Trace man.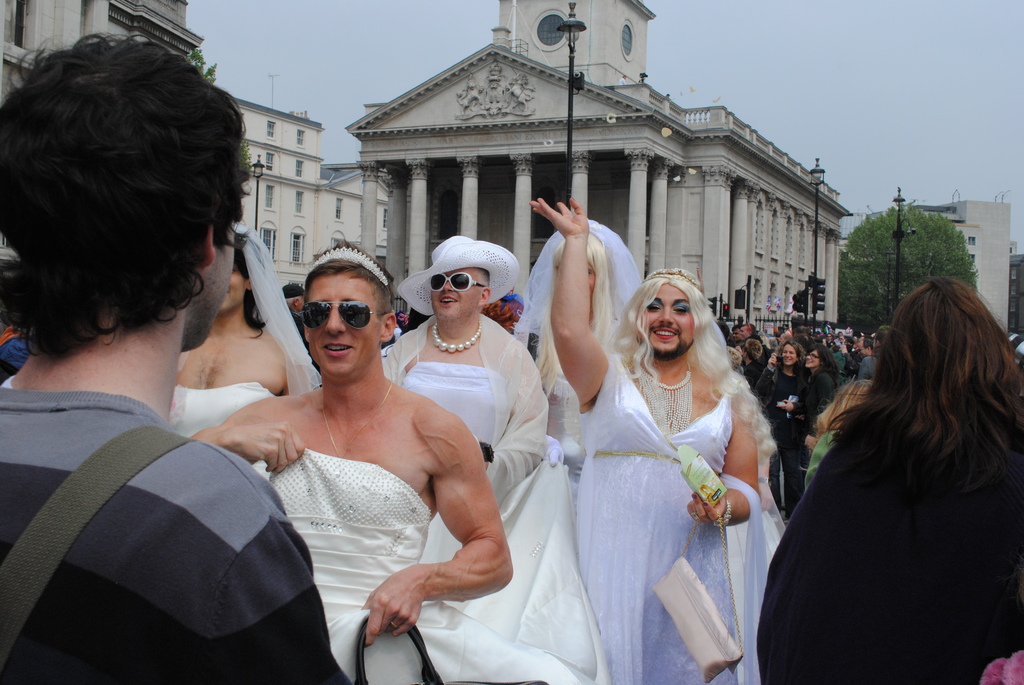
Traced to (383,232,561,468).
